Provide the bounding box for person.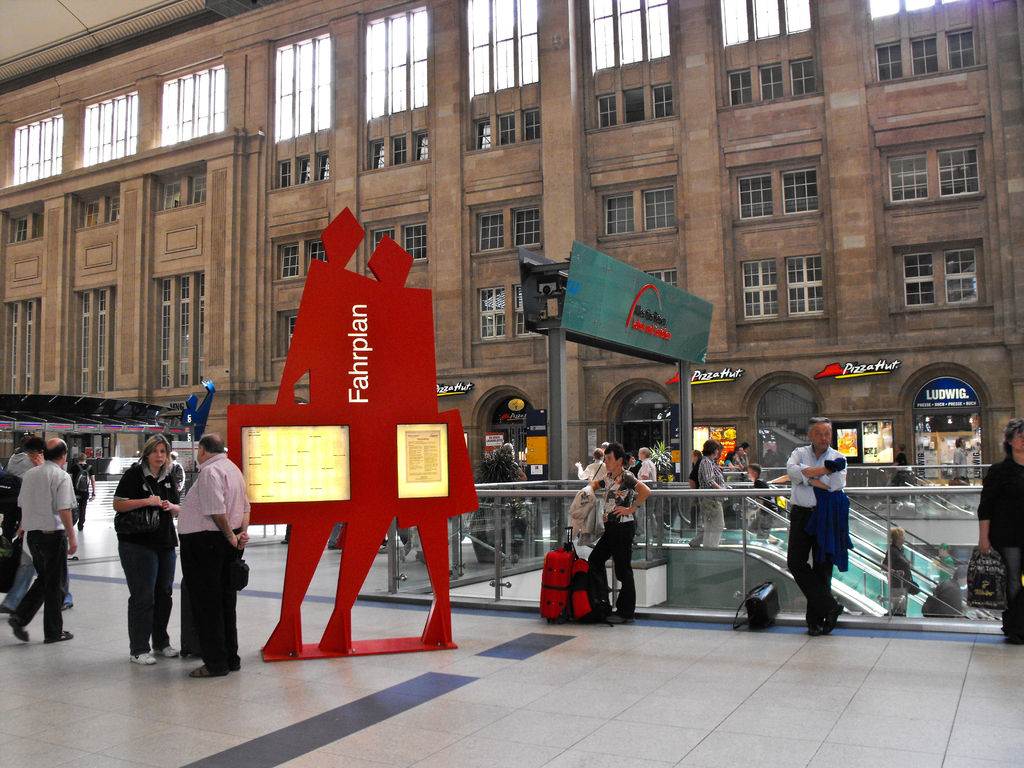
detection(972, 420, 1023, 639).
